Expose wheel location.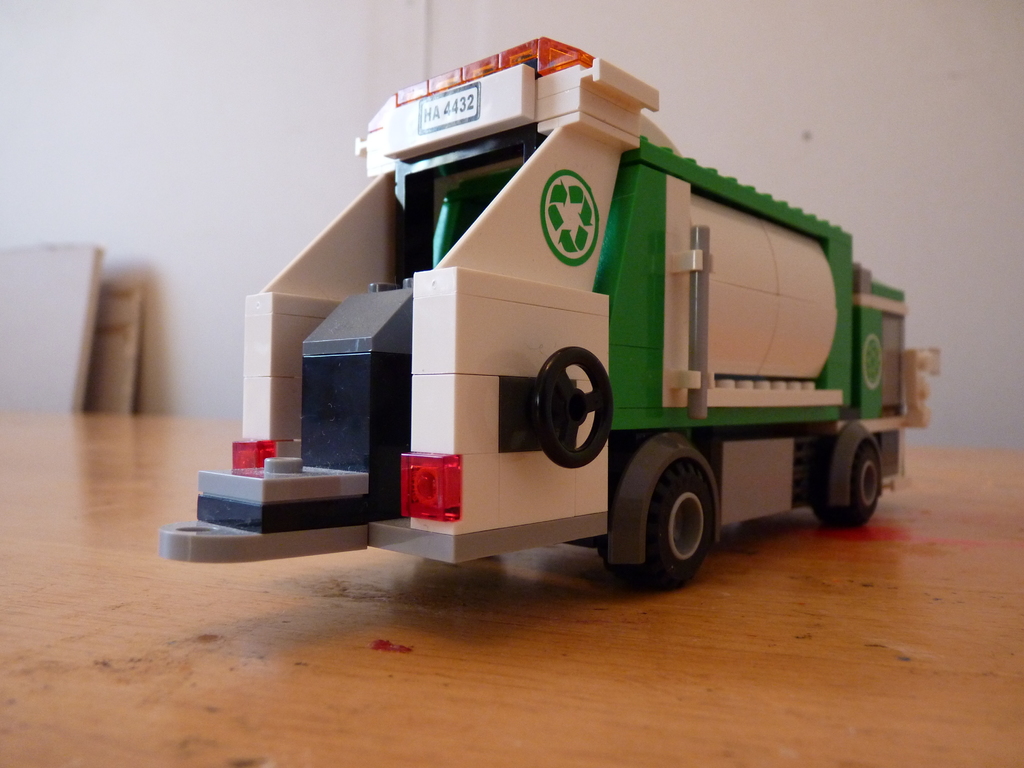
Exposed at select_region(627, 450, 728, 586).
